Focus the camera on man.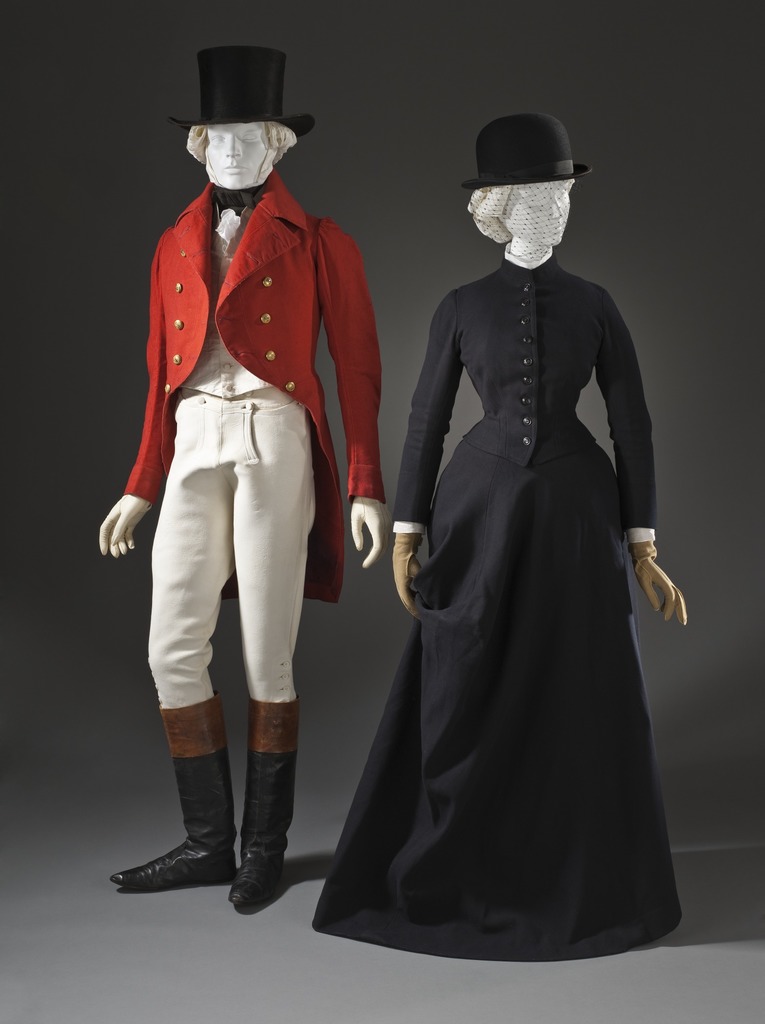
Focus region: [left=99, top=54, right=398, bottom=904].
